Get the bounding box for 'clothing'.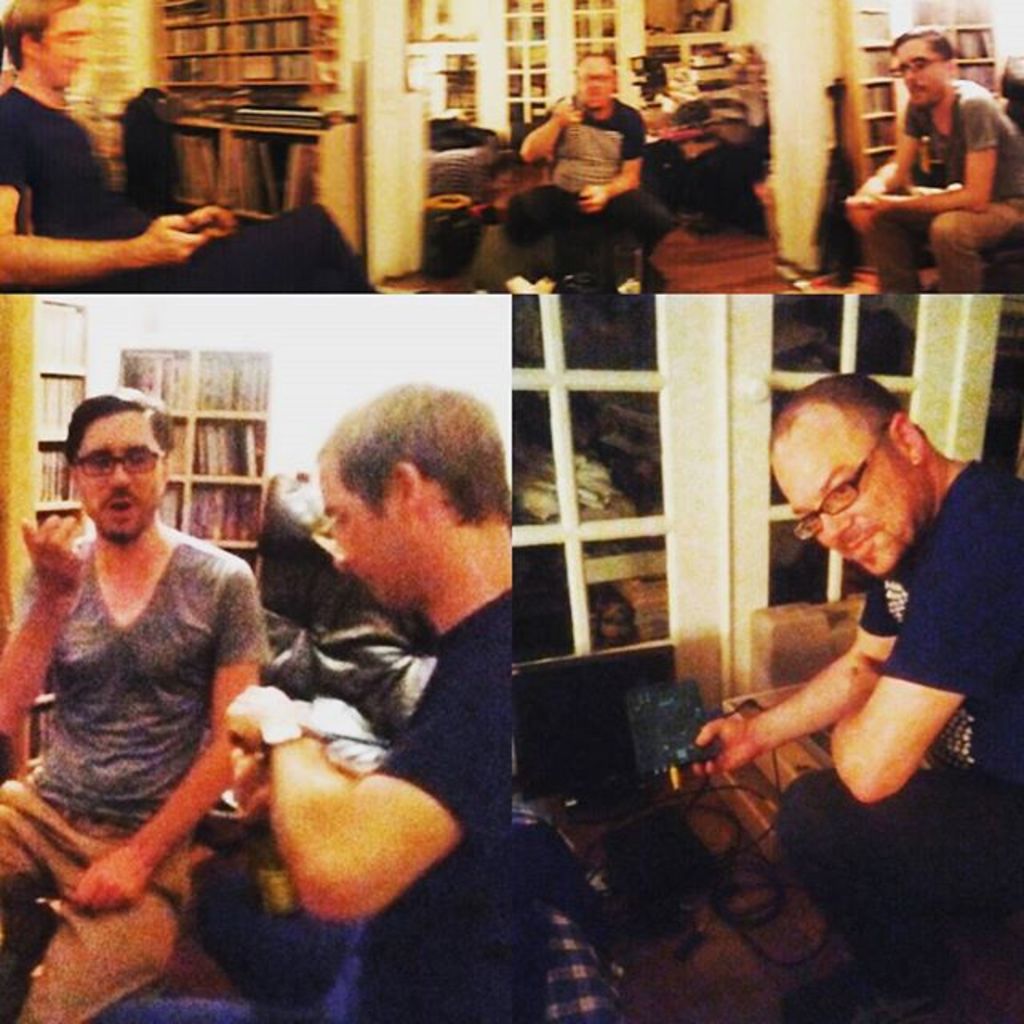
l=0, t=538, r=272, b=974.
